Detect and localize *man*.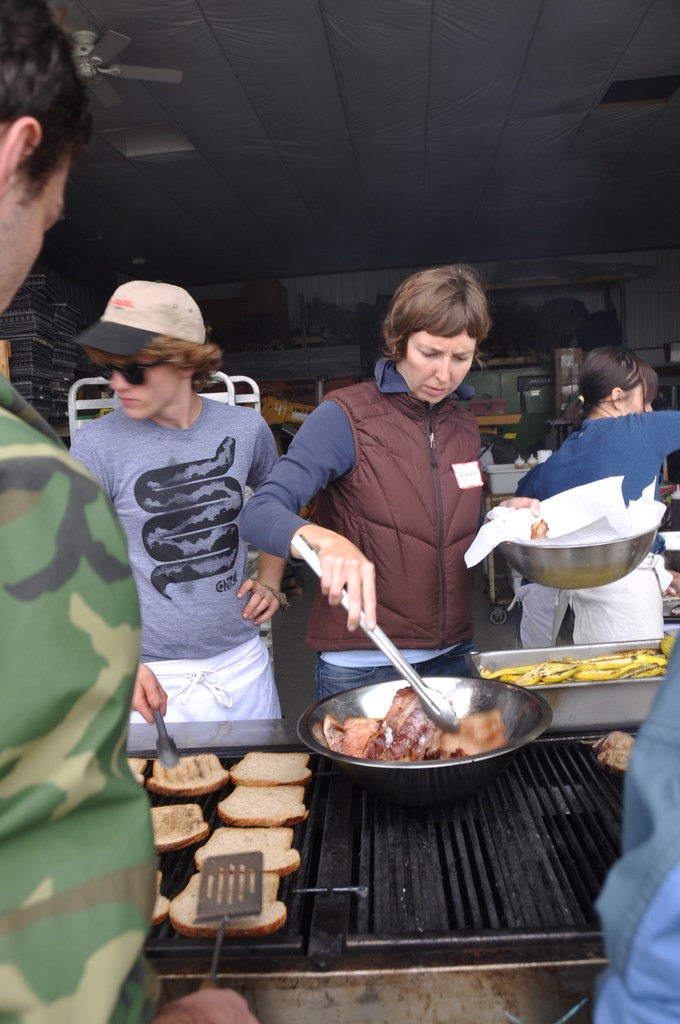
Localized at {"x1": 0, "y1": 0, "x2": 261, "y2": 1023}.
